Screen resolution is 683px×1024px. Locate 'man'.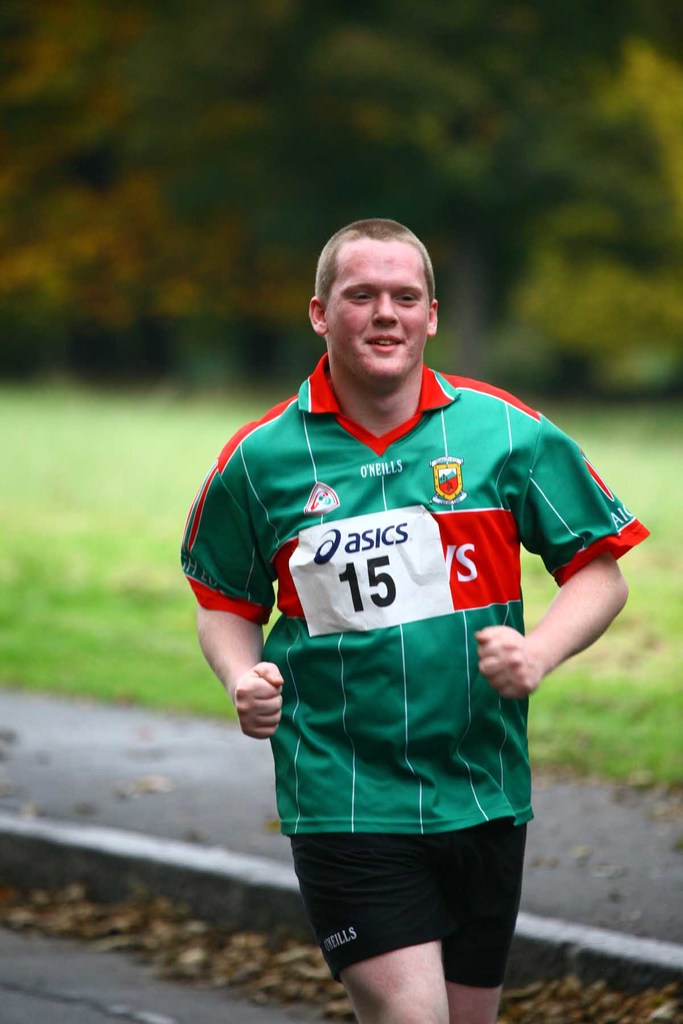
box(177, 220, 652, 1023).
